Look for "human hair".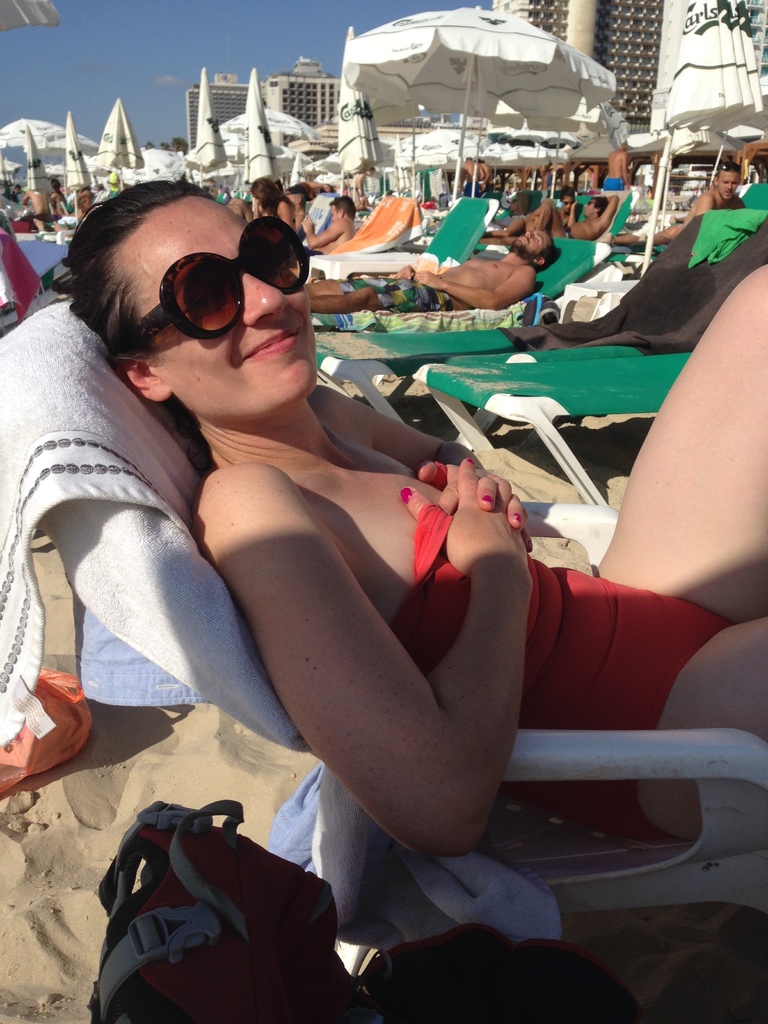
Found: select_region(560, 184, 574, 202).
